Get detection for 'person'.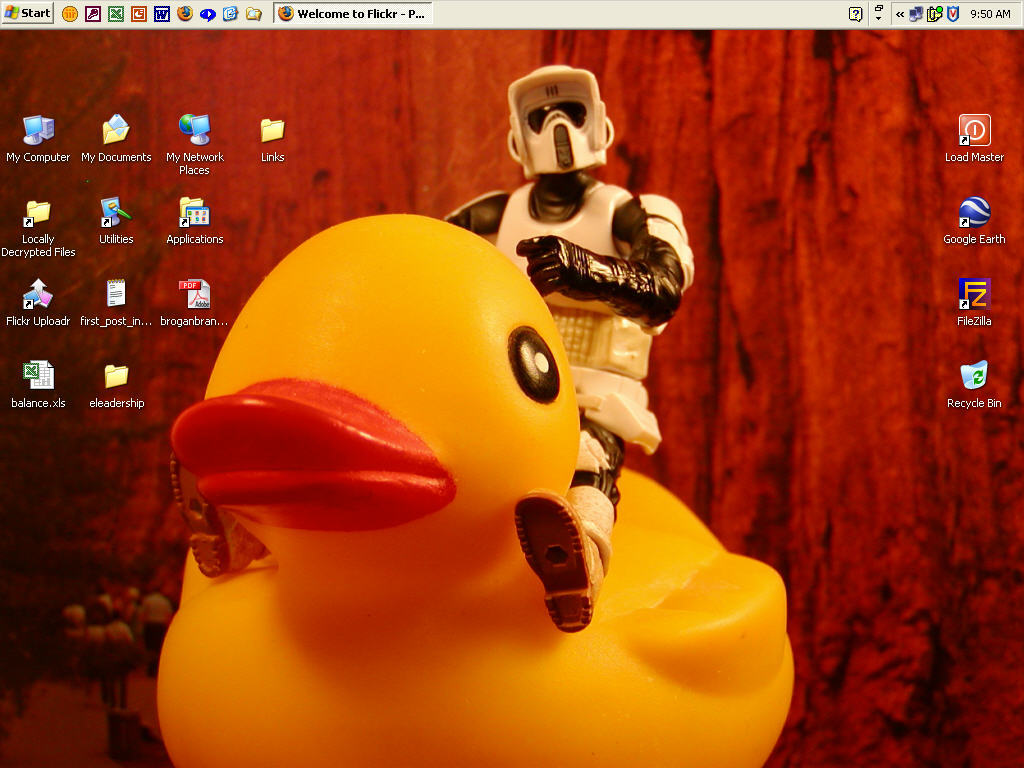
Detection: bbox=[450, 62, 697, 637].
